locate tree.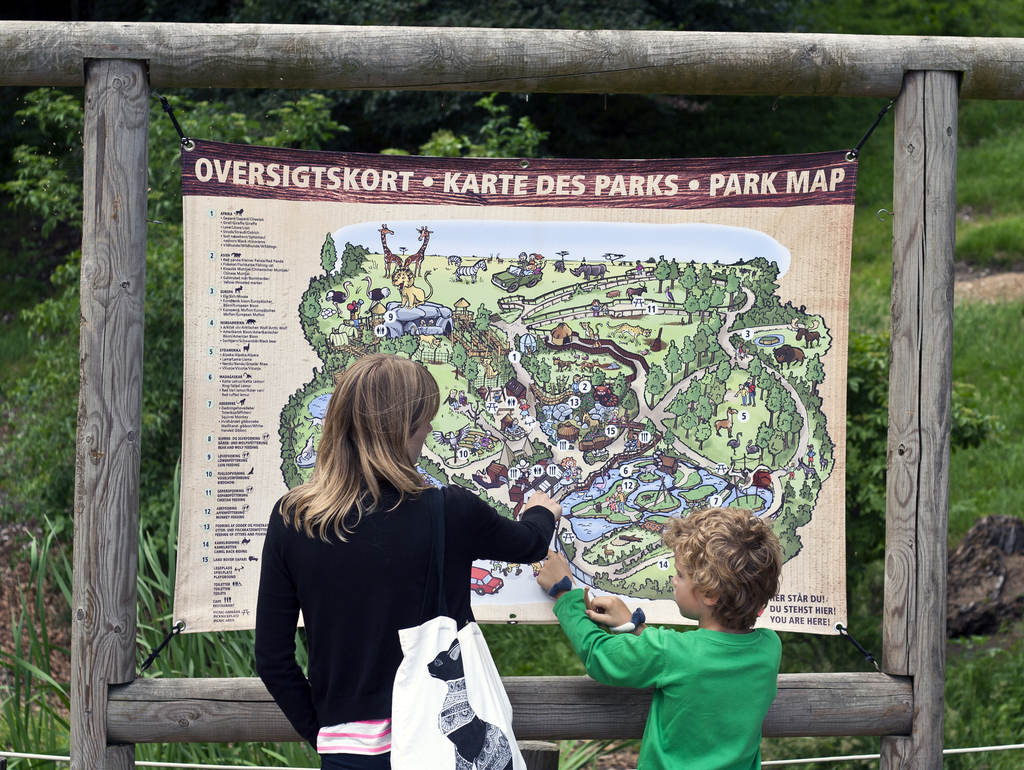
Bounding box: 678, 376, 704, 415.
